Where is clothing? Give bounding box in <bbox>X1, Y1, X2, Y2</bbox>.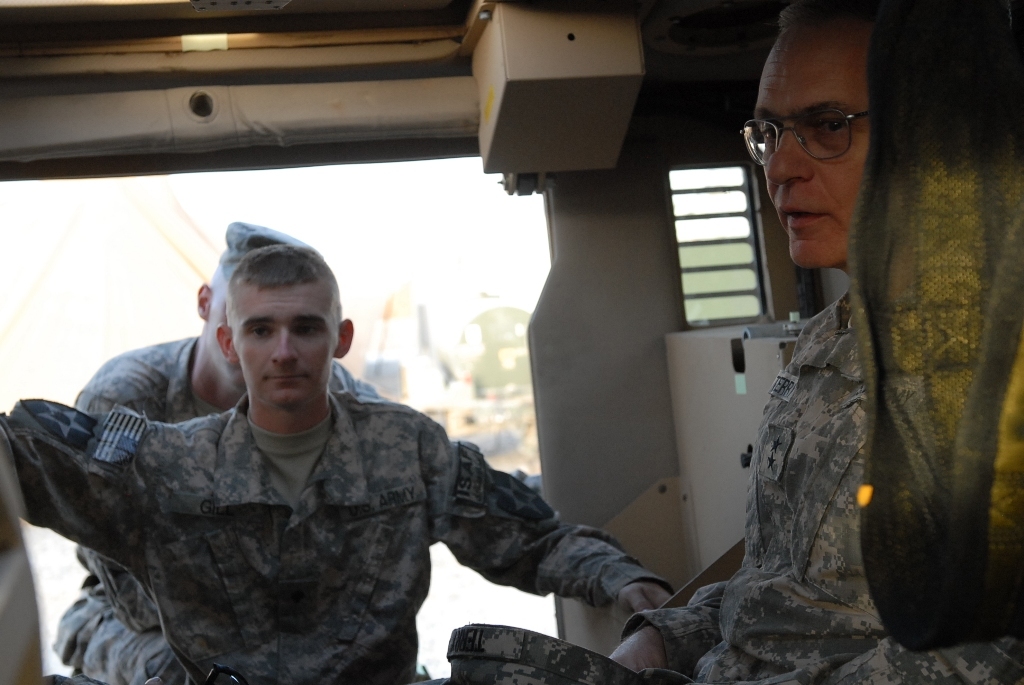
<bbox>50, 336, 380, 679</bbox>.
